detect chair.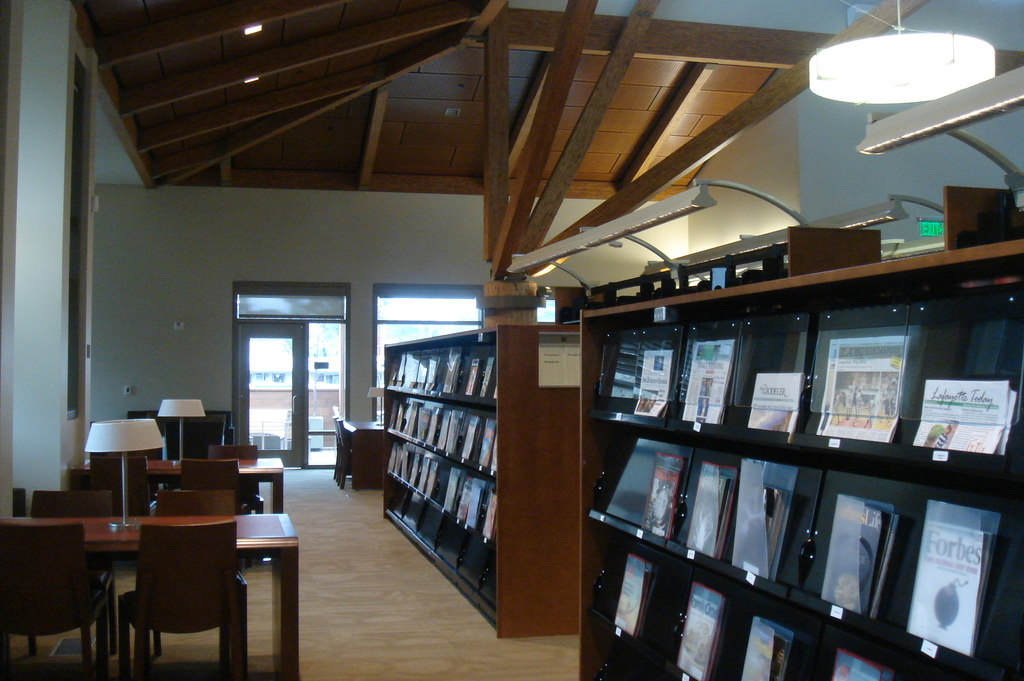
Detected at <region>170, 415, 228, 466</region>.
